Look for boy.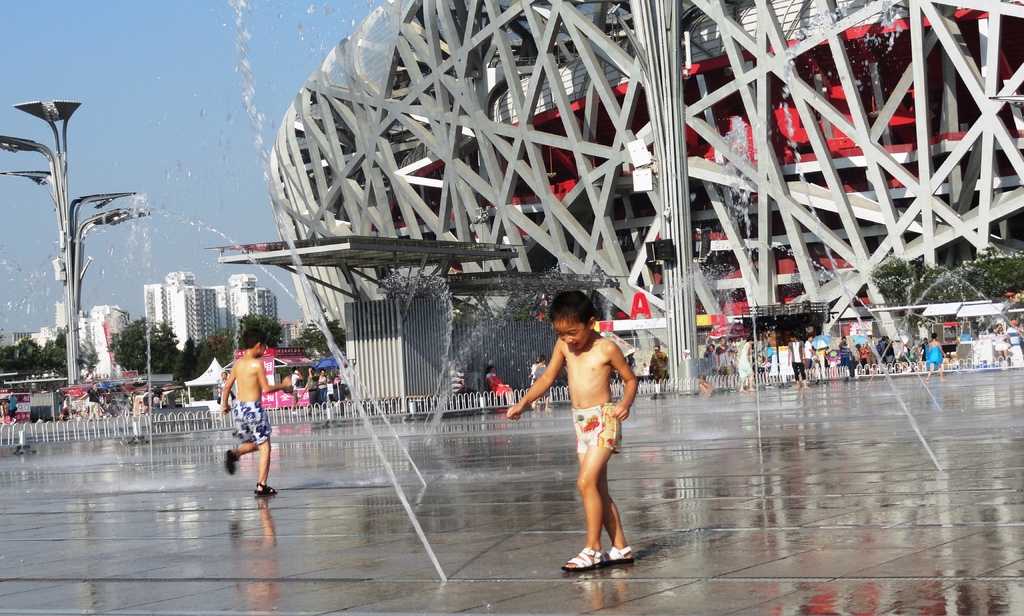
Found: box(534, 353, 555, 410).
